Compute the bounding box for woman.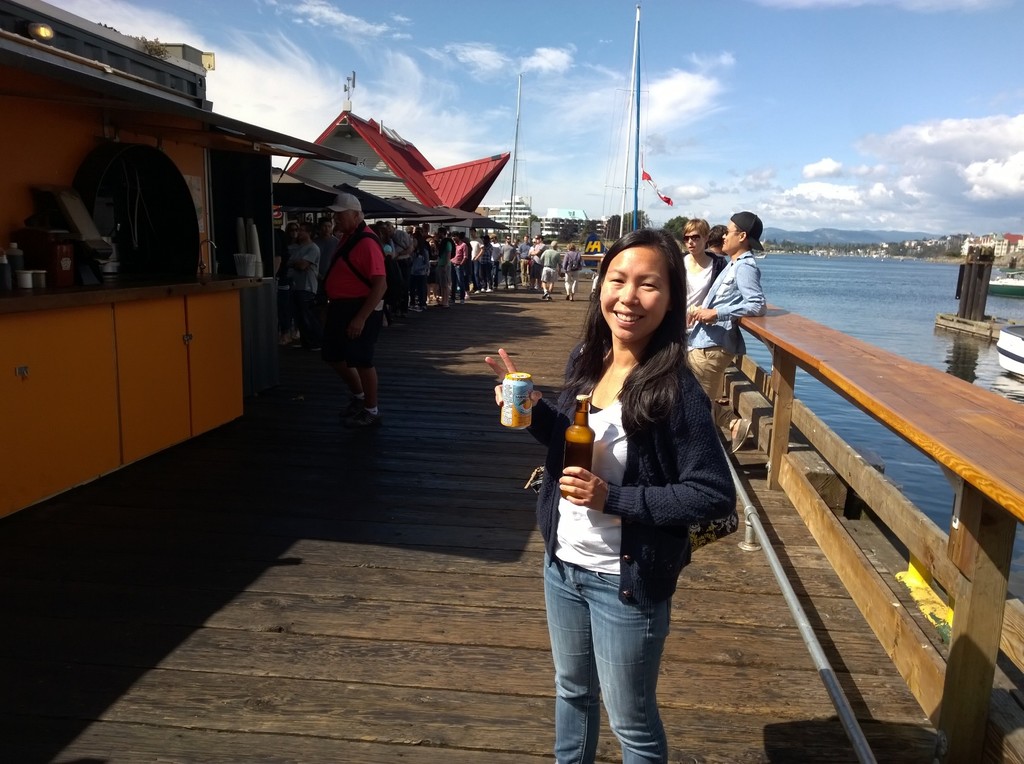
Rect(527, 217, 744, 756).
